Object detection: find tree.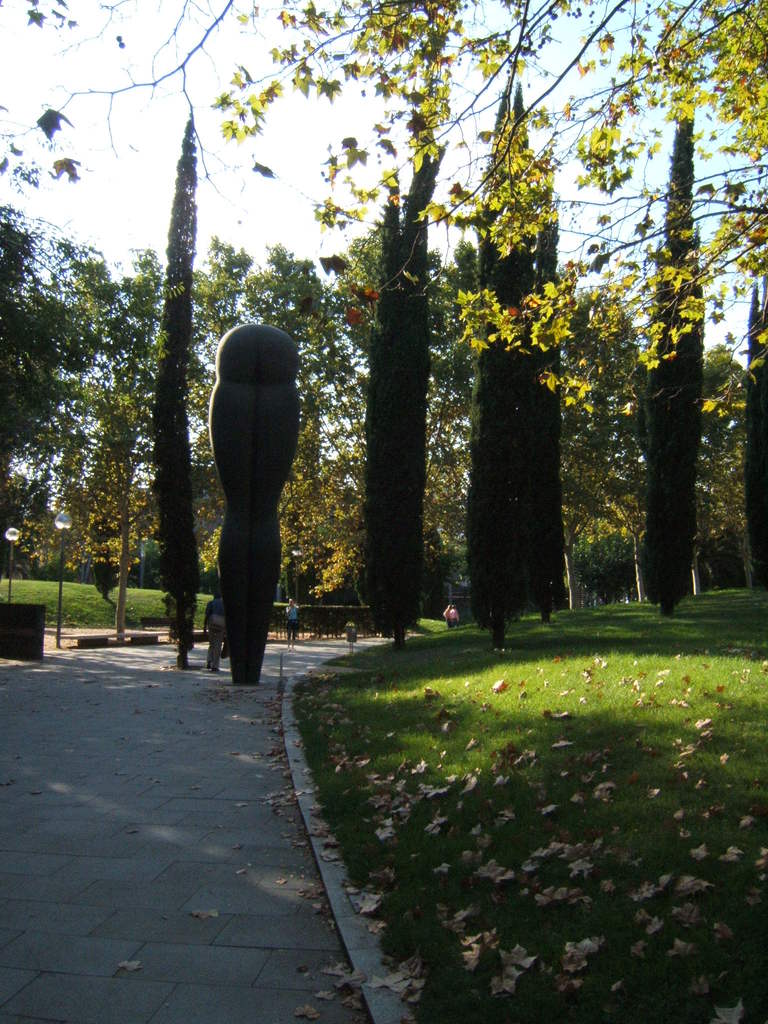
l=462, t=77, r=567, b=650.
